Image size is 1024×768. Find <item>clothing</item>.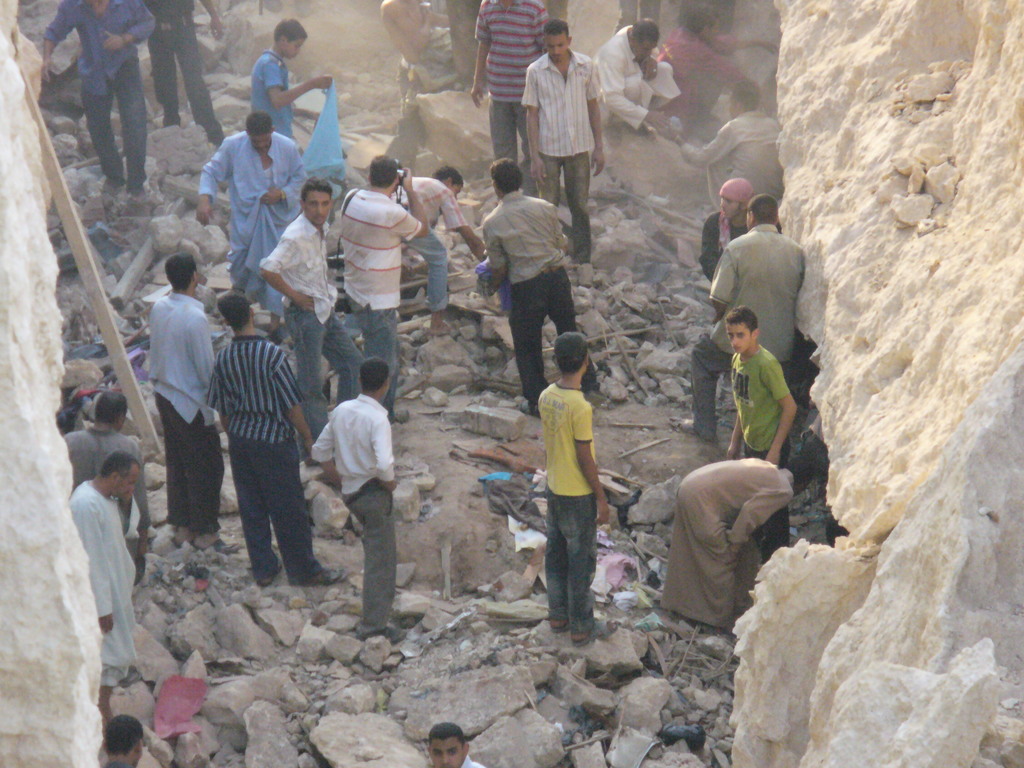
665/462/801/617.
